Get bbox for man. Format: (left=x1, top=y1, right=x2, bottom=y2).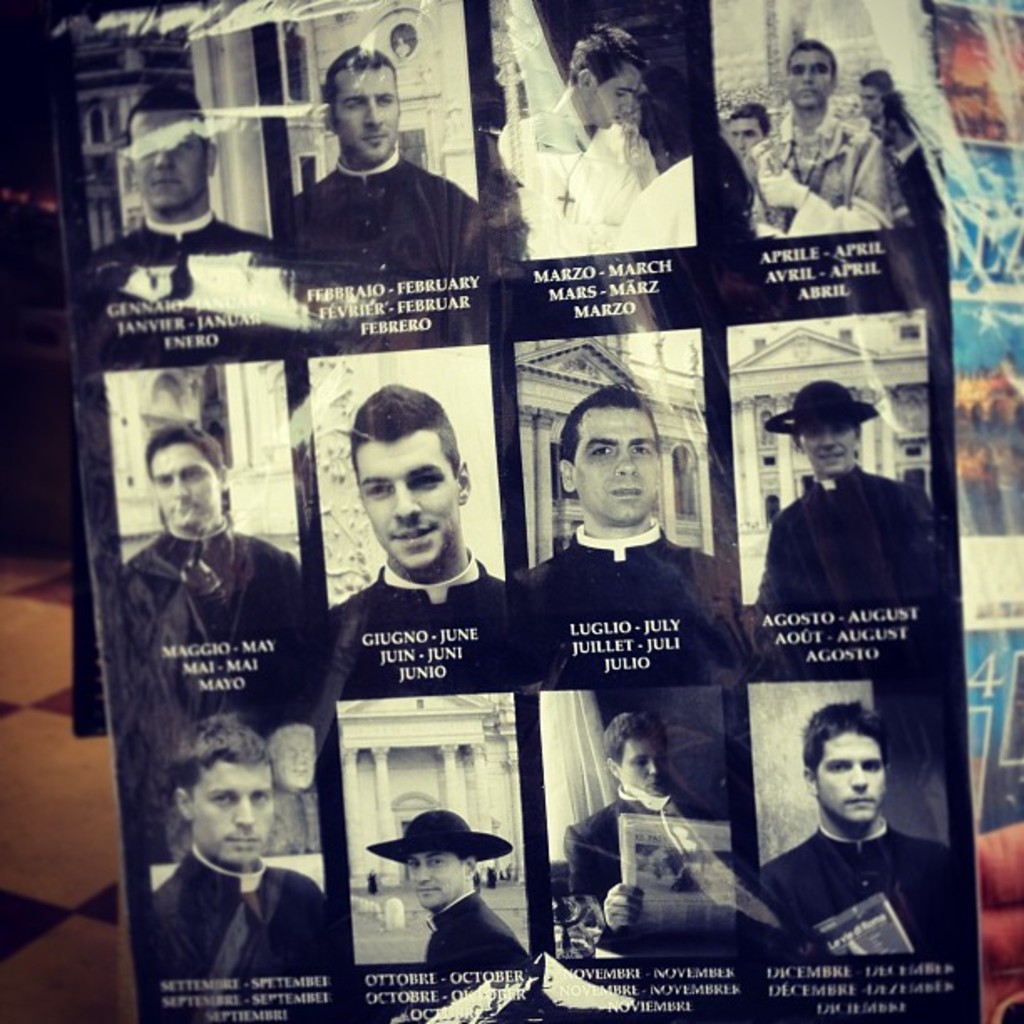
(left=500, top=20, right=658, bottom=251).
